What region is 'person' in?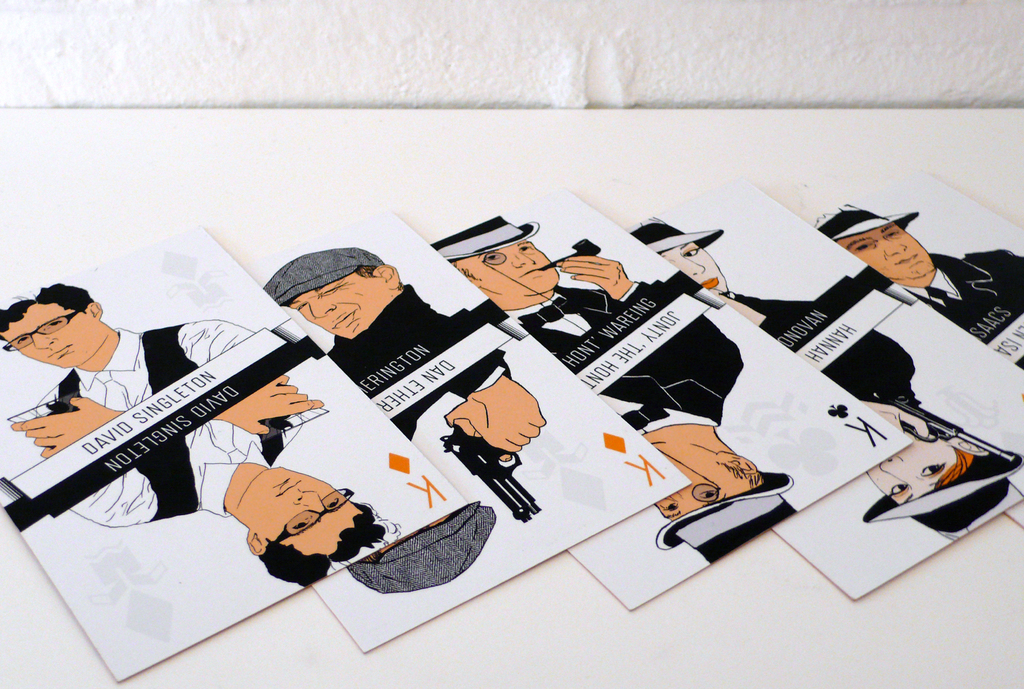
locate(69, 370, 387, 594).
